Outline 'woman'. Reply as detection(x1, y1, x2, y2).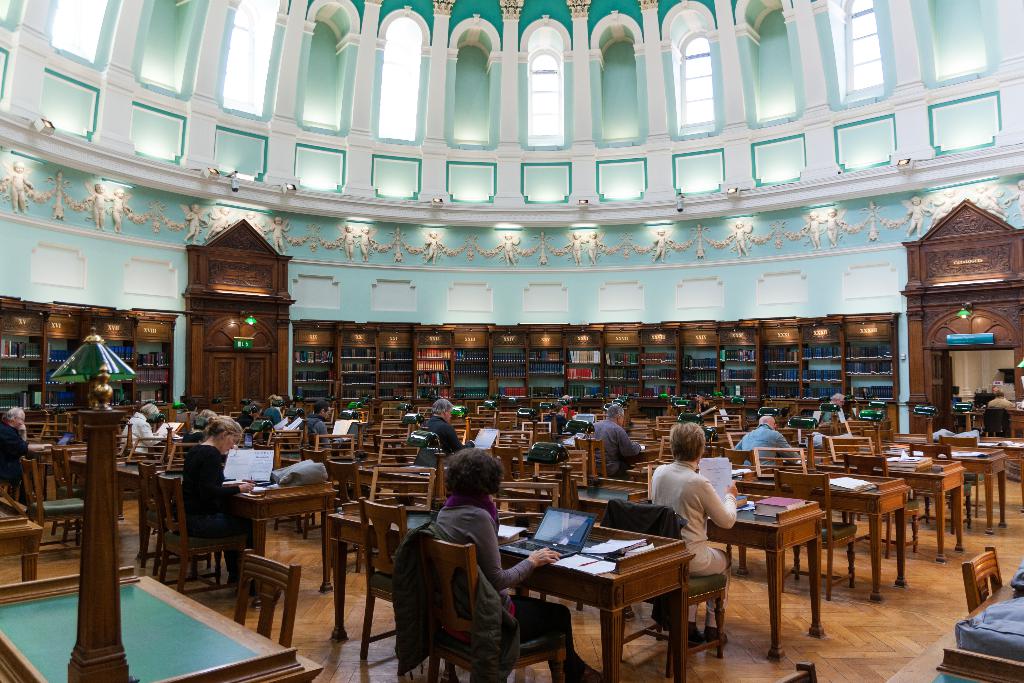
detection(432, 442, 587, 682).
